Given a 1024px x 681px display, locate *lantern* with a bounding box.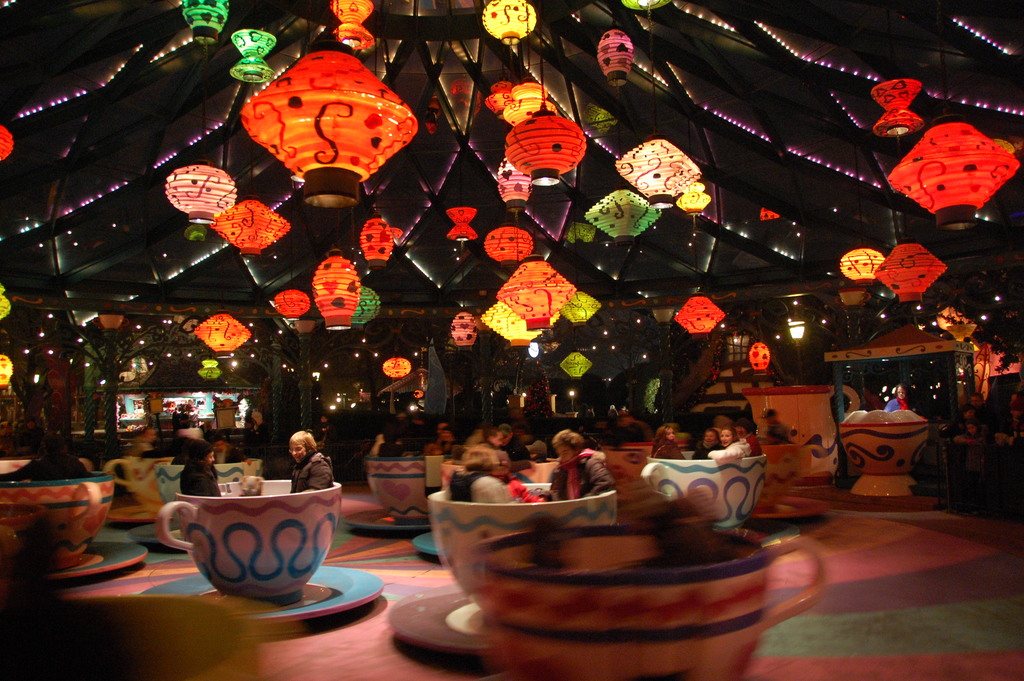
Located: 749, 346, 770, 371.
